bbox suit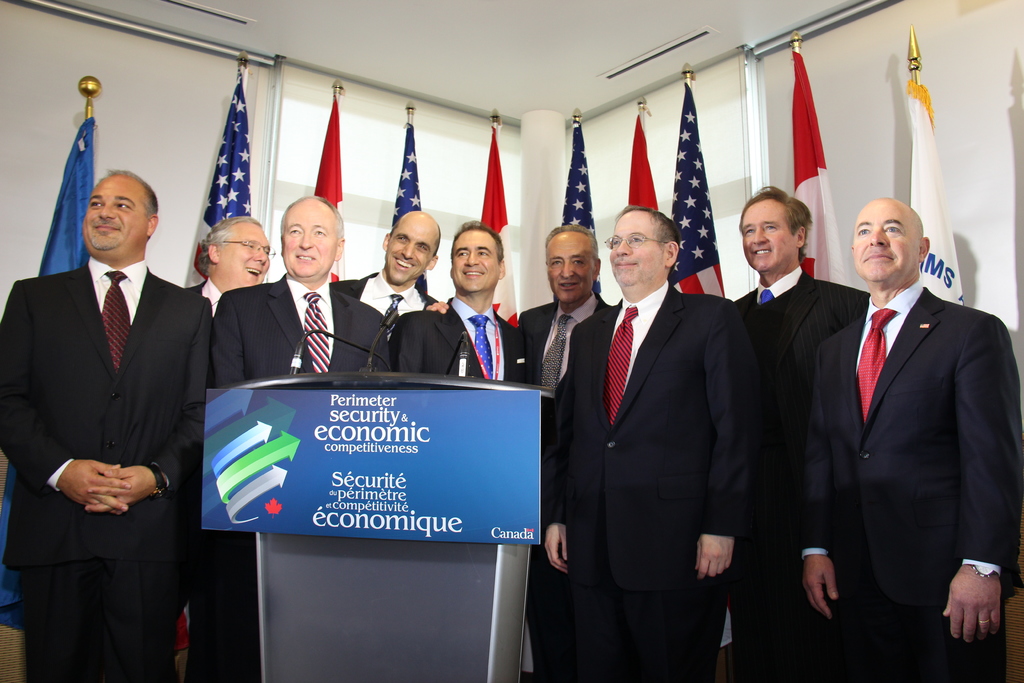
bbox=(556, 173, 773, 673)
